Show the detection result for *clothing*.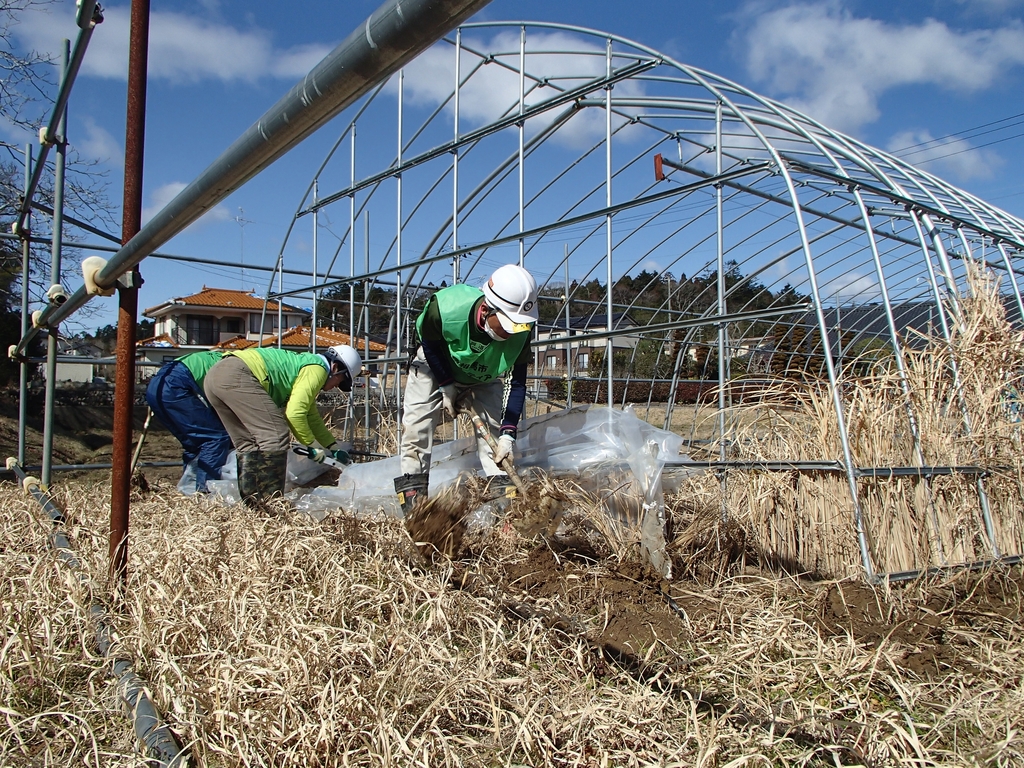
[x1=202, y1=340, x2=340, y2=459].
